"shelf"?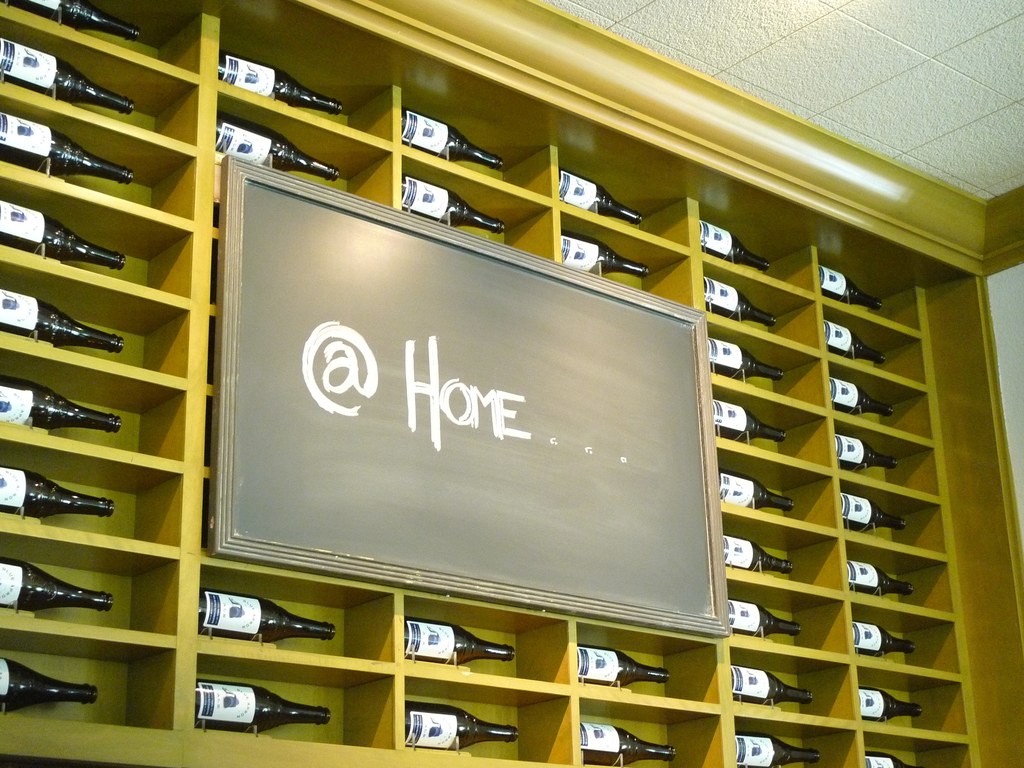
<box>207,88,400,196</box>
